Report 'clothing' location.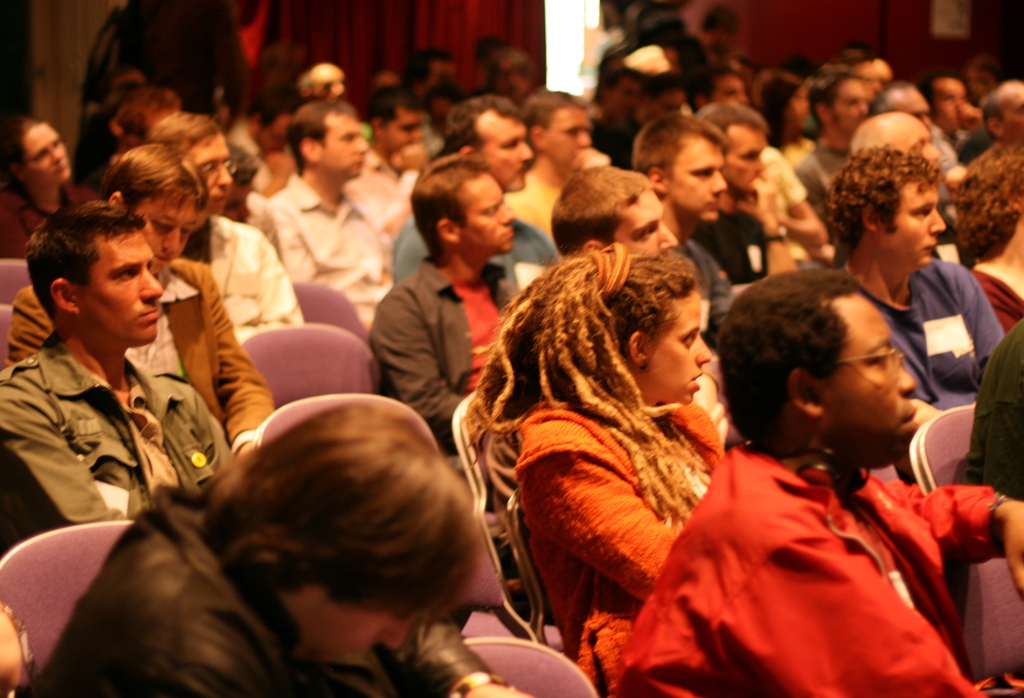
Report: [972,248,1023,333].
